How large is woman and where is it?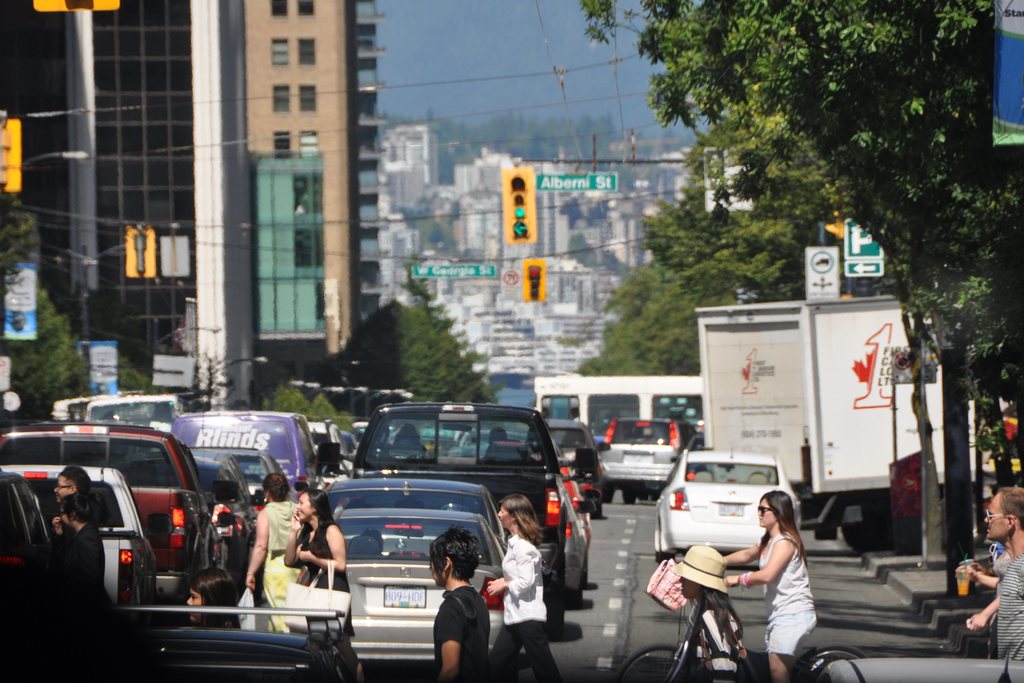
Bounding box: (182, 568, 240, 632).
